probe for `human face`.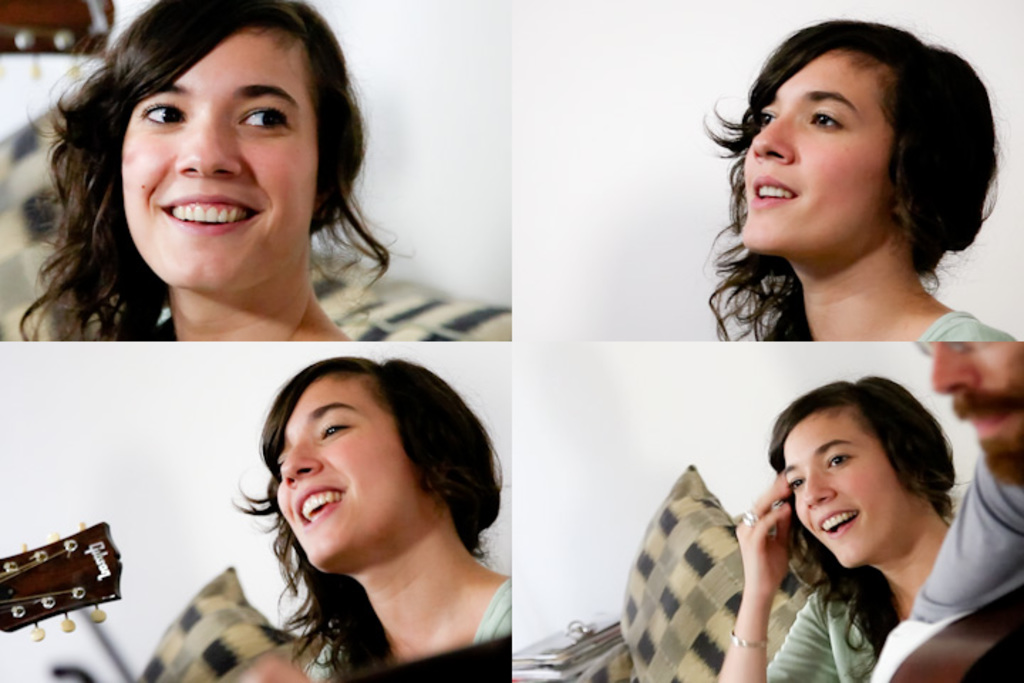
Probe result: pyautogui.locateOnScreen(119, 27, 319, 293).
